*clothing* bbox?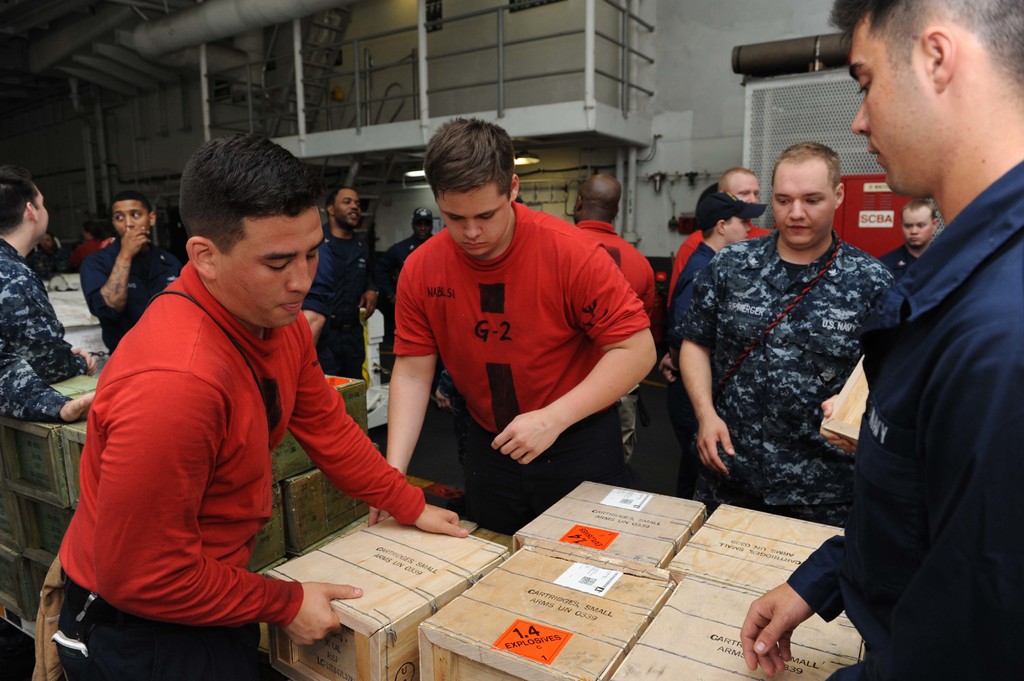
568,213,668,484
